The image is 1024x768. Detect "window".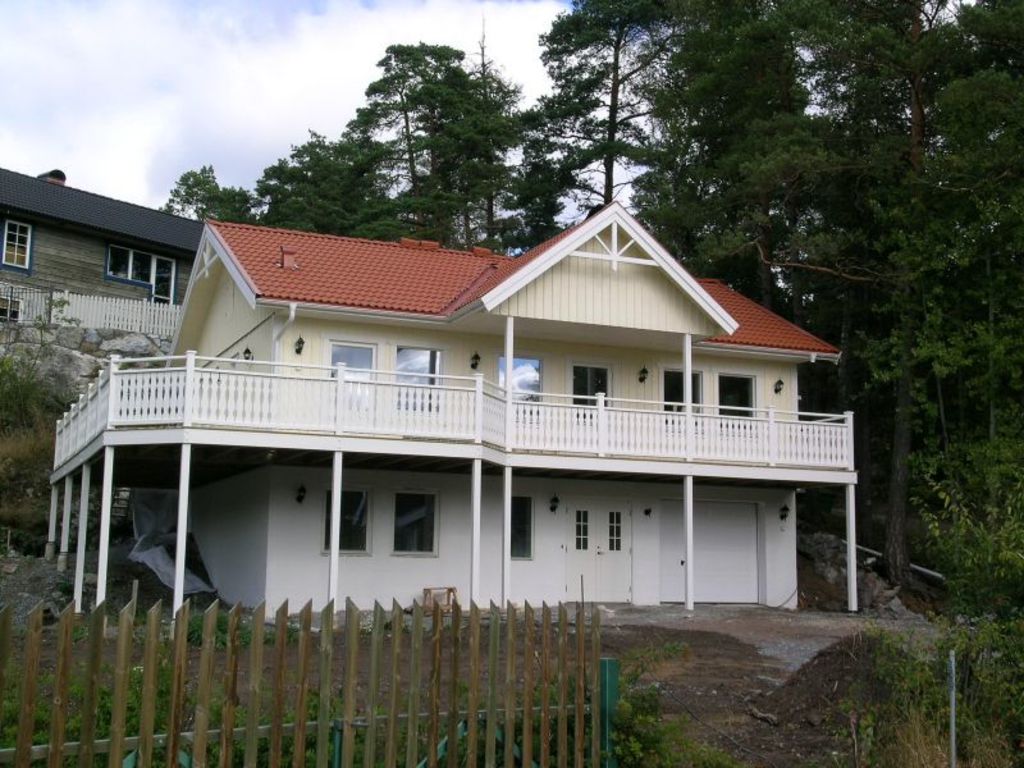
Detection: pyautogui.locateOnScreen(662, 371, 701, 413).
